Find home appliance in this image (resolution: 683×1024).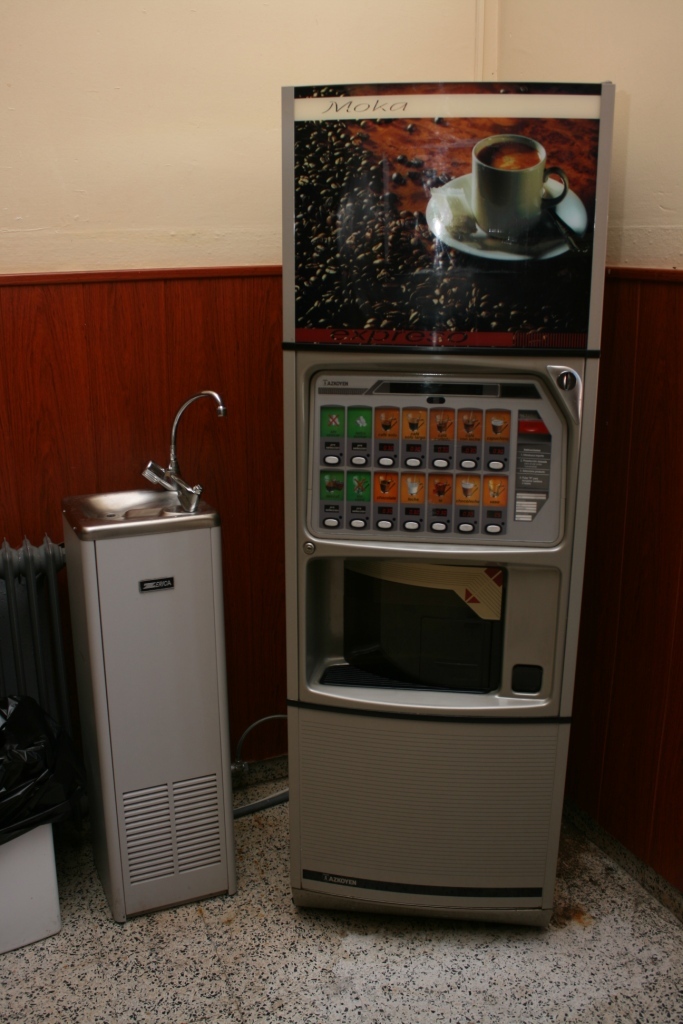
(274,74,620,922).
